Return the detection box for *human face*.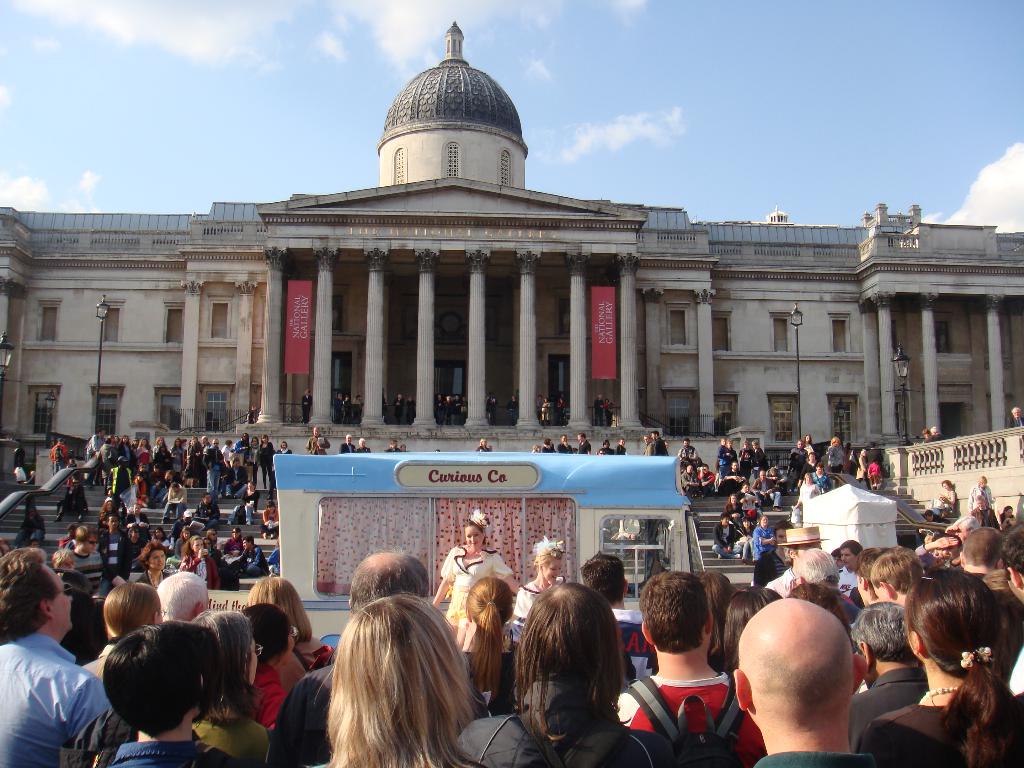
x1=547 y1=548 x2=557 y2=577.
